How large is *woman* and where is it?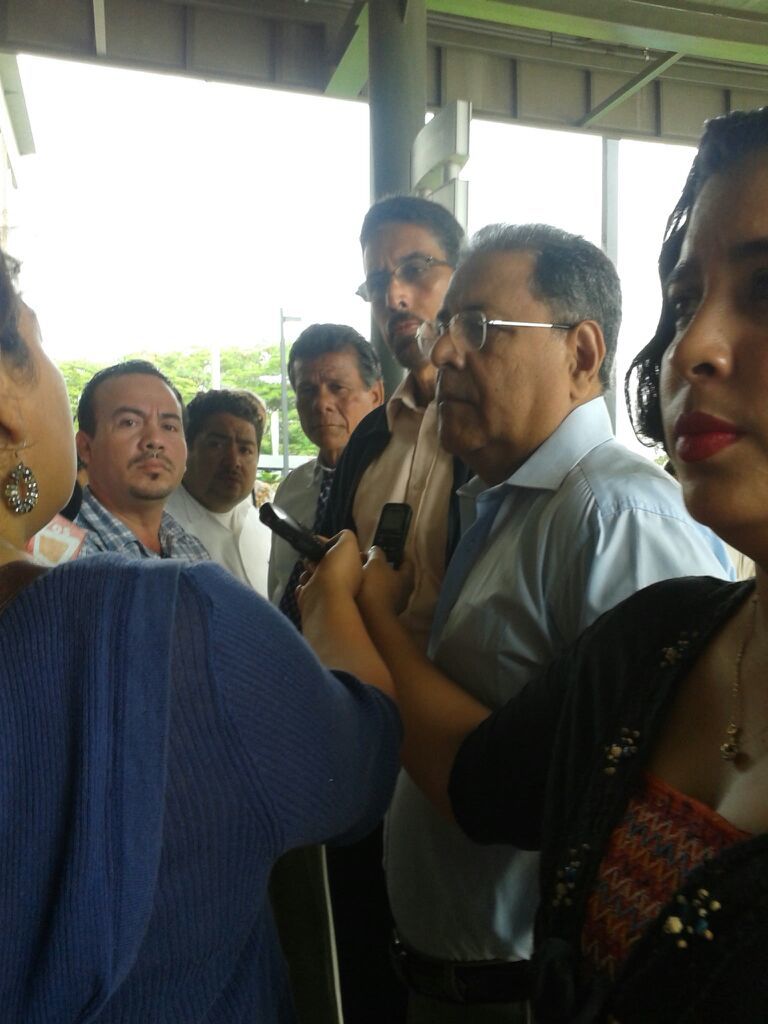
Bounding box: detection(360, 117, 766, 1023).
